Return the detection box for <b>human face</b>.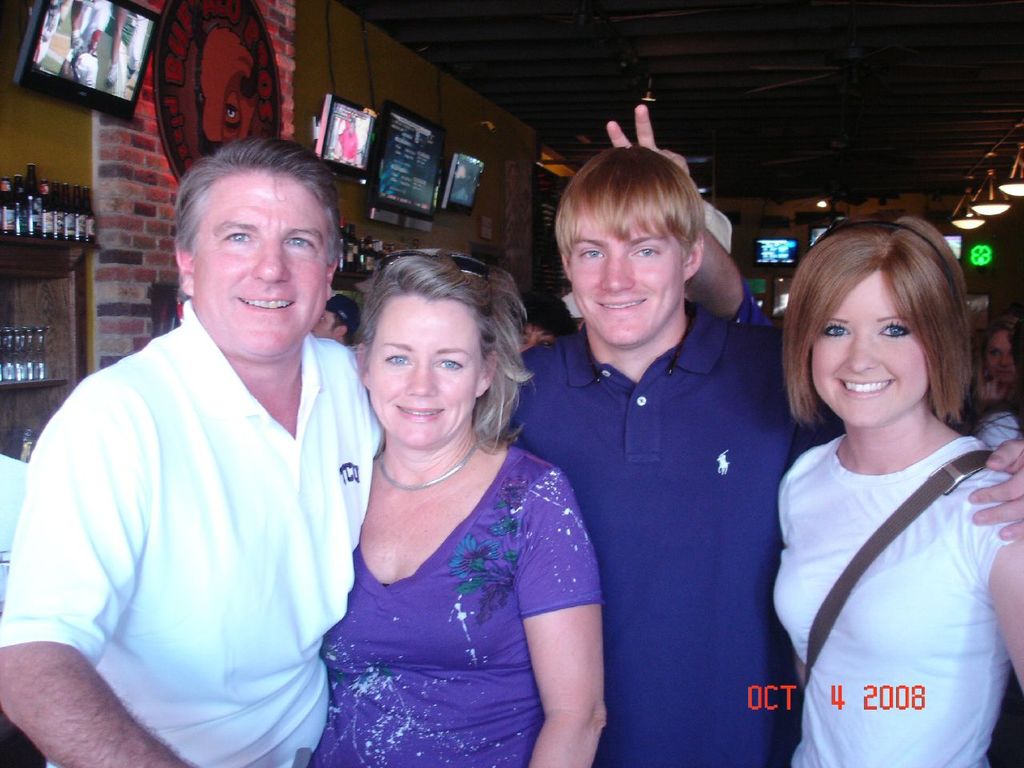
(370, 294, 482, 444).
